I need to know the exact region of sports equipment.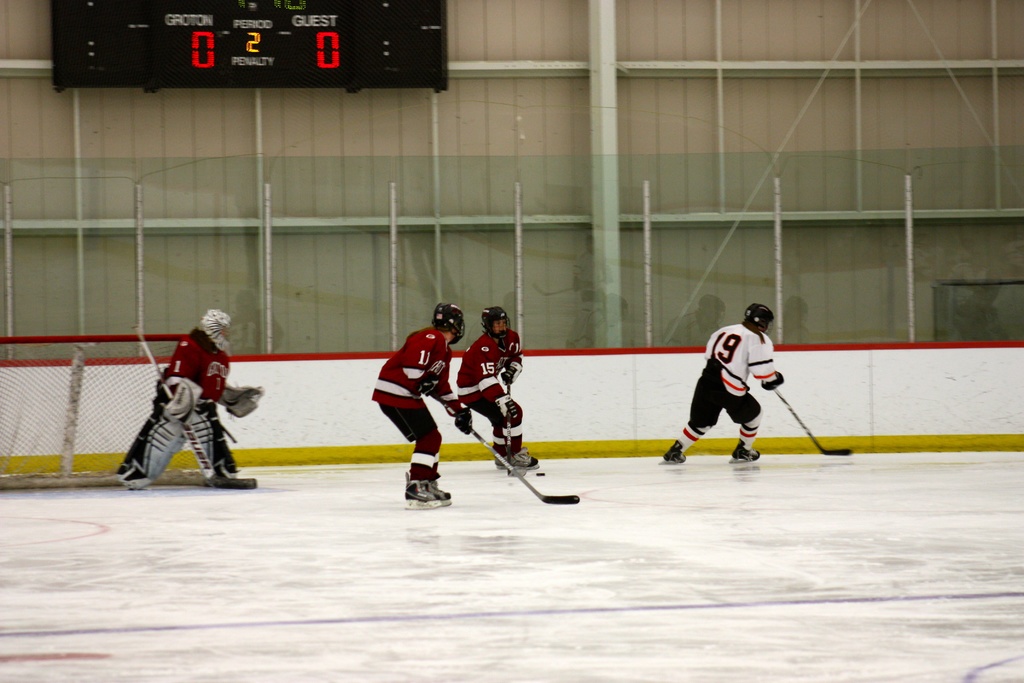
Region: l=776, t=384, r=854, b=454.
